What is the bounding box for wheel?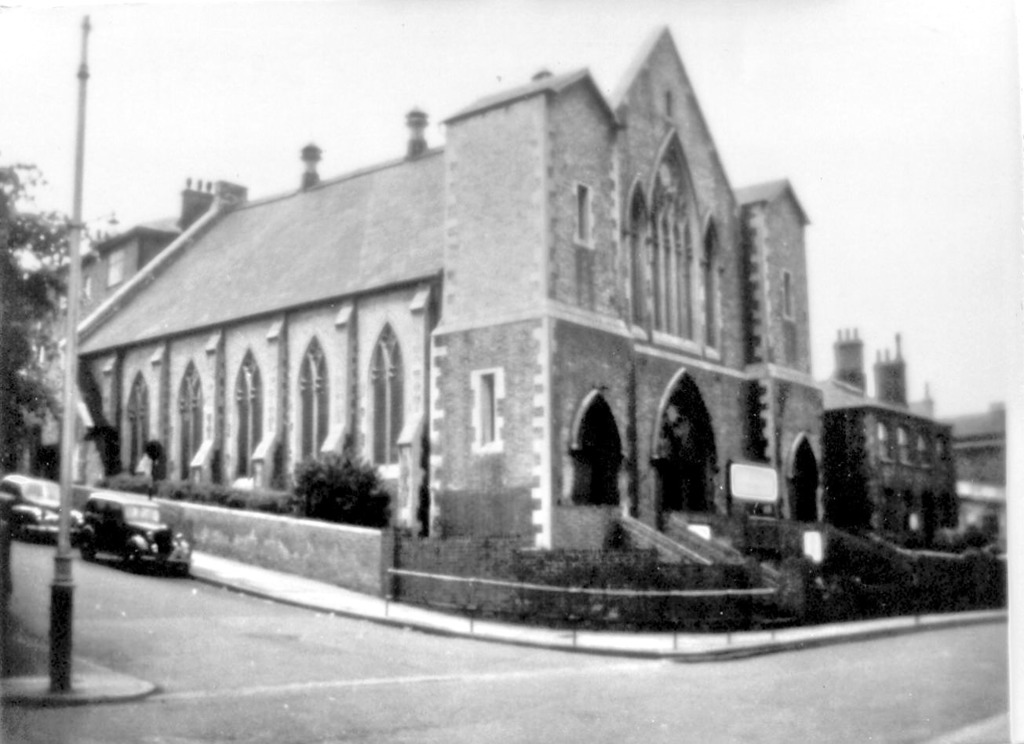
pyautogui.locateOnScreen(80, 531, 100, 562).
